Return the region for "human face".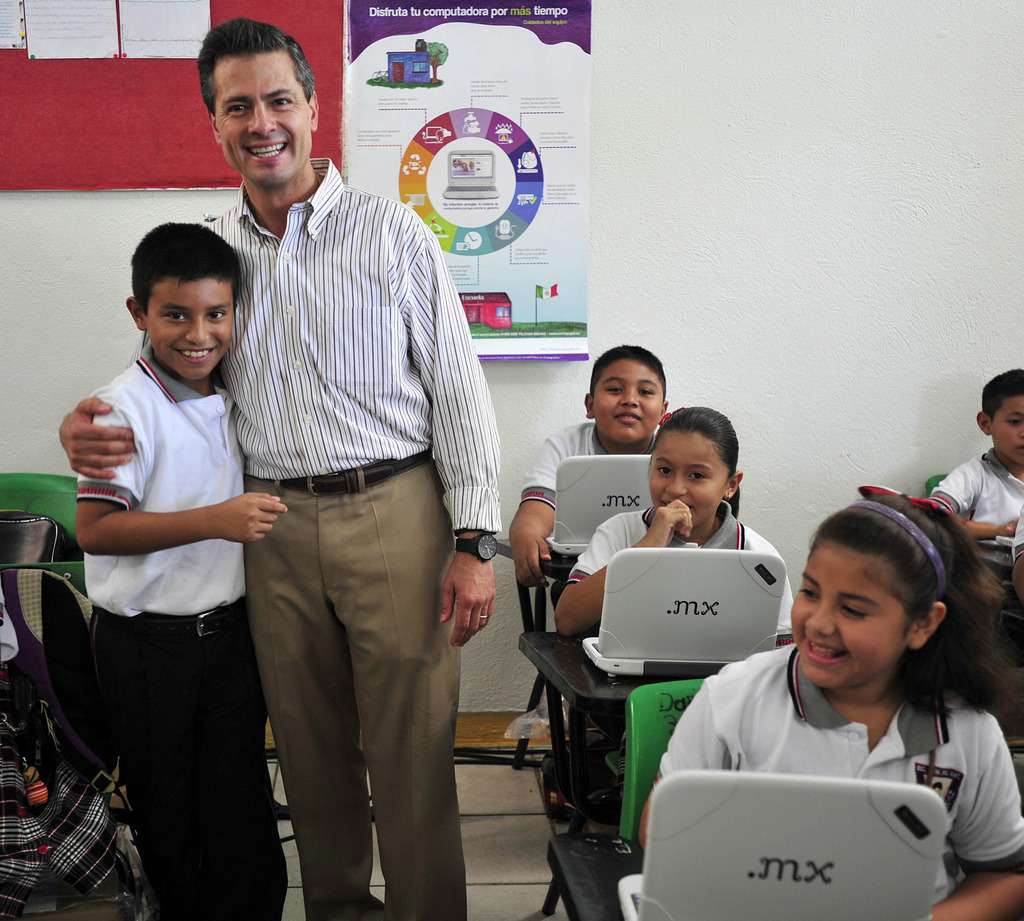
212 44 312 186.
